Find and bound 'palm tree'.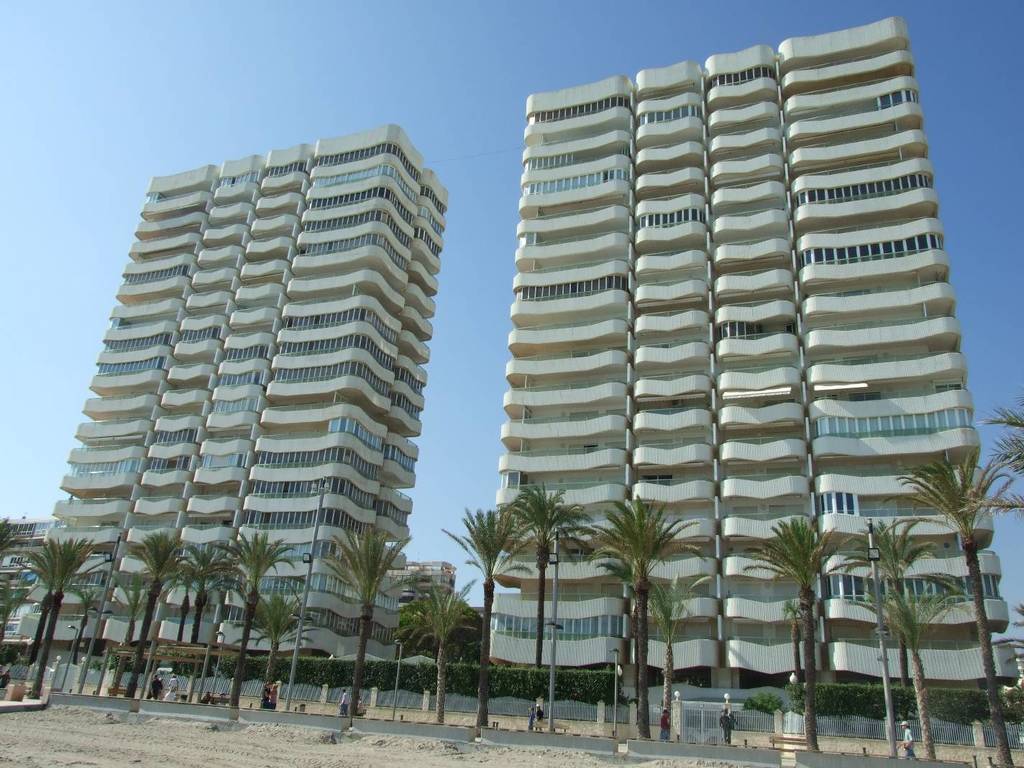
Bound: BBox(897, 457, 1015, 767).
